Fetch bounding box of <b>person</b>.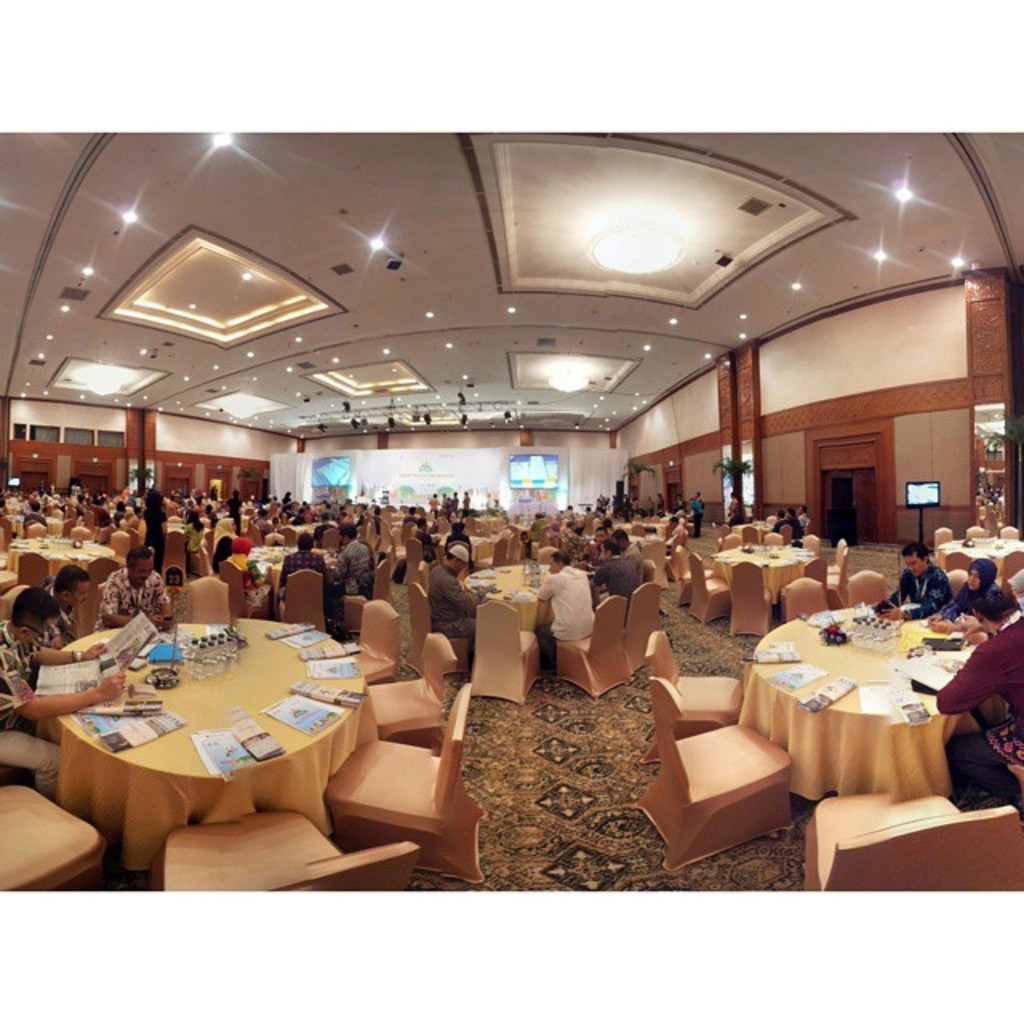
Bbox: bbox=[130, 485, 168, 552].
